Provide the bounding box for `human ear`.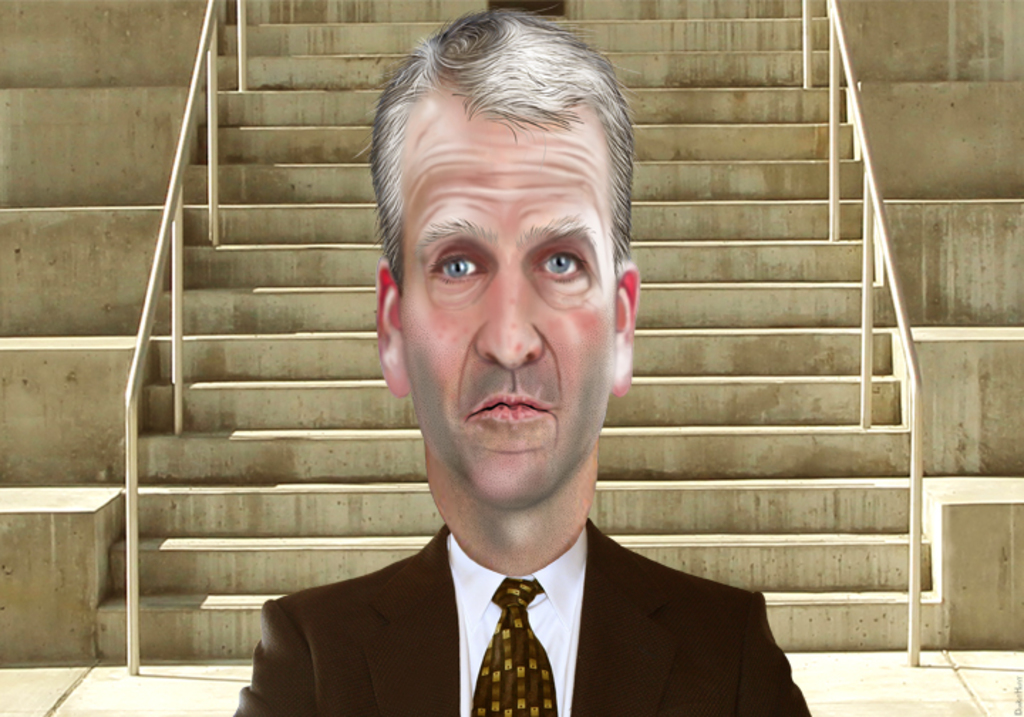
bbox=[613, 263, 640, 395].
